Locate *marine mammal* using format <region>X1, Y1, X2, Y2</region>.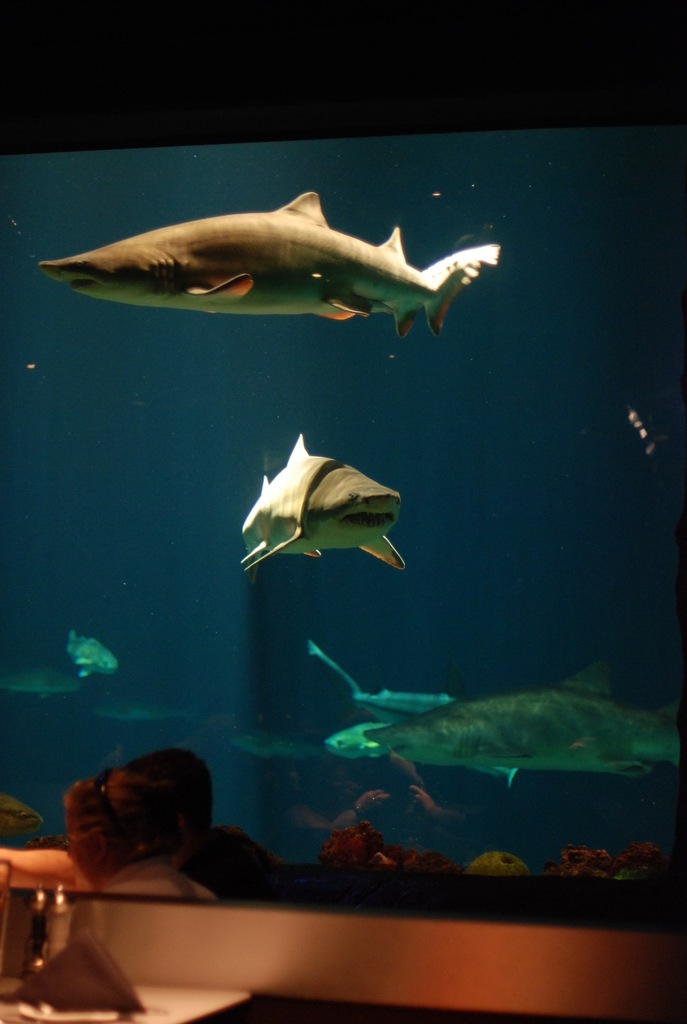
<region>367, 666, 686, 792</region>.
